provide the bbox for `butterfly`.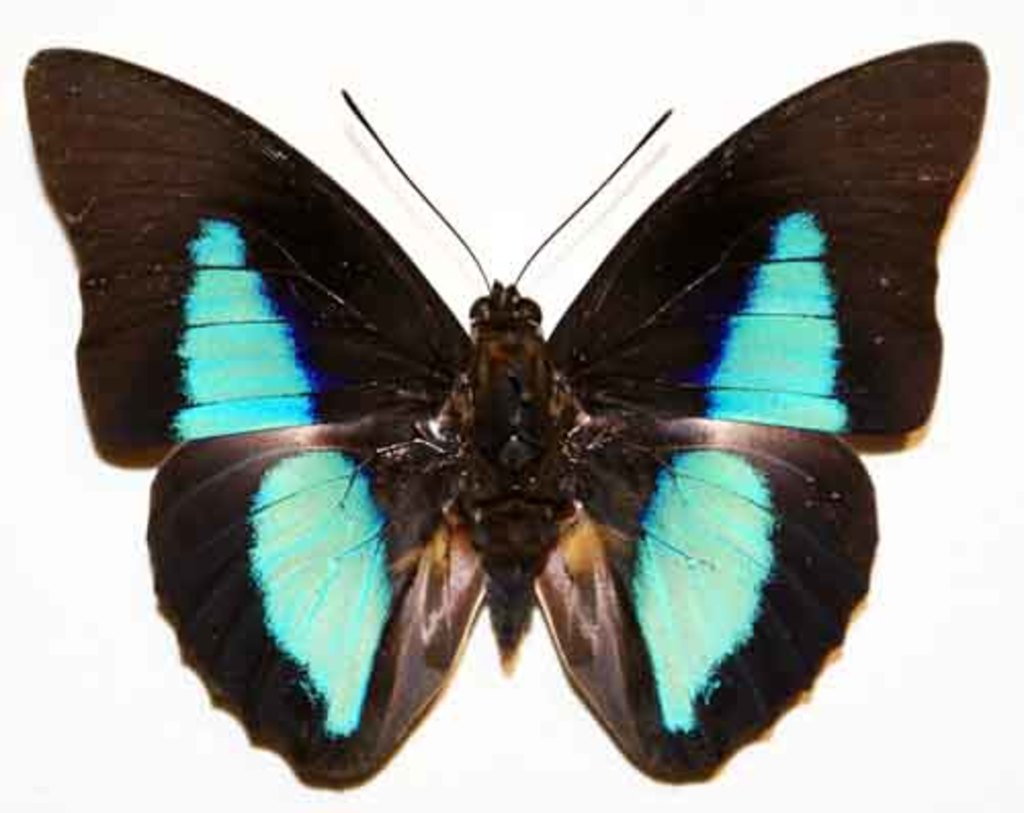
box(115, 23, 907, 812).
